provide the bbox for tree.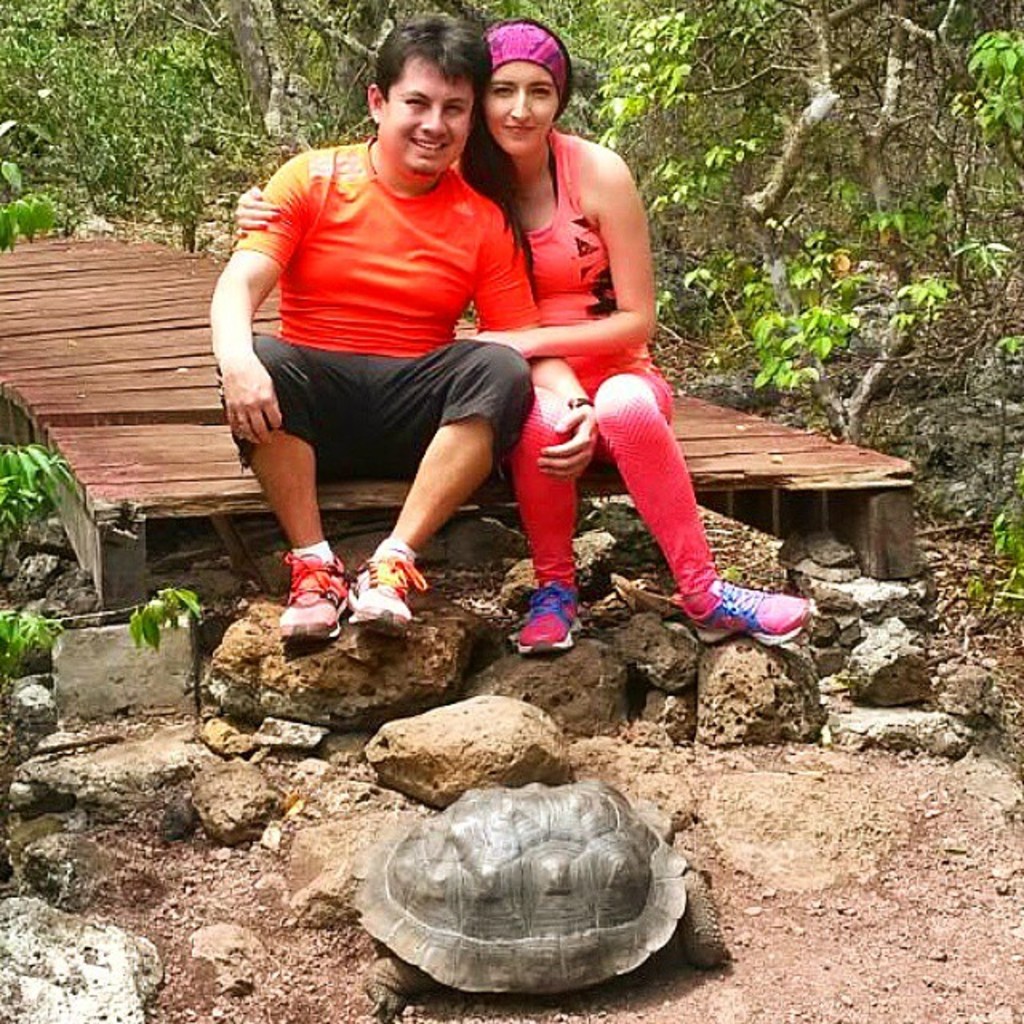
Rect(0, 0, 1022, 446).
